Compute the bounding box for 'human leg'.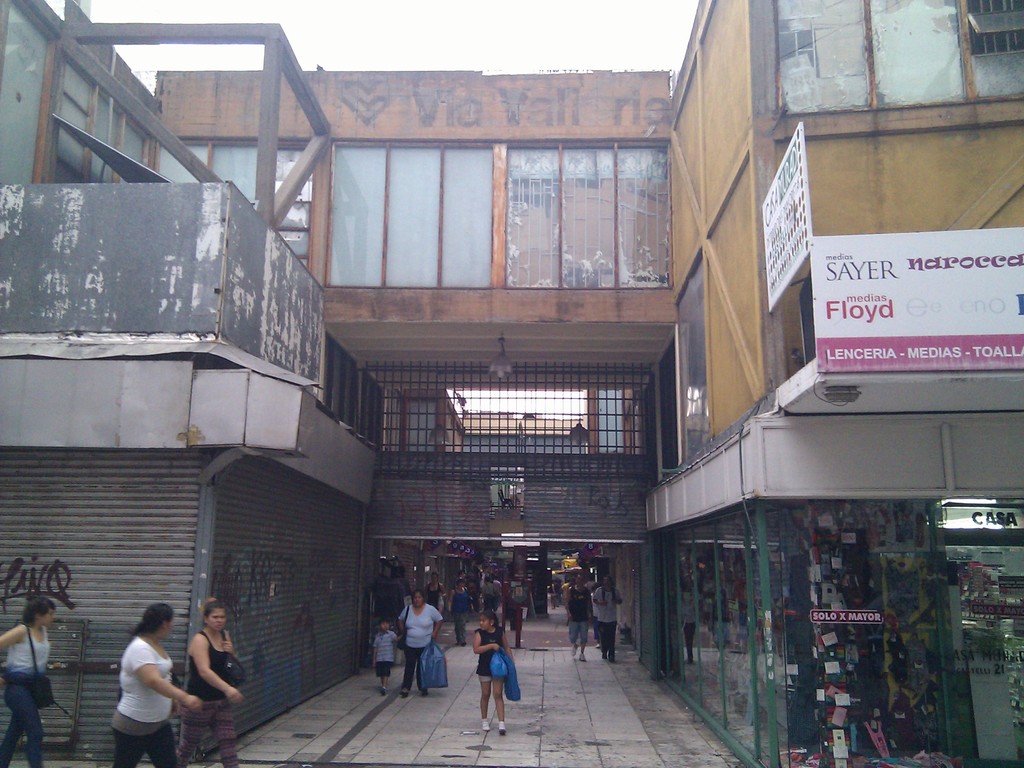
l=209, t=698, r=236, b=767.
